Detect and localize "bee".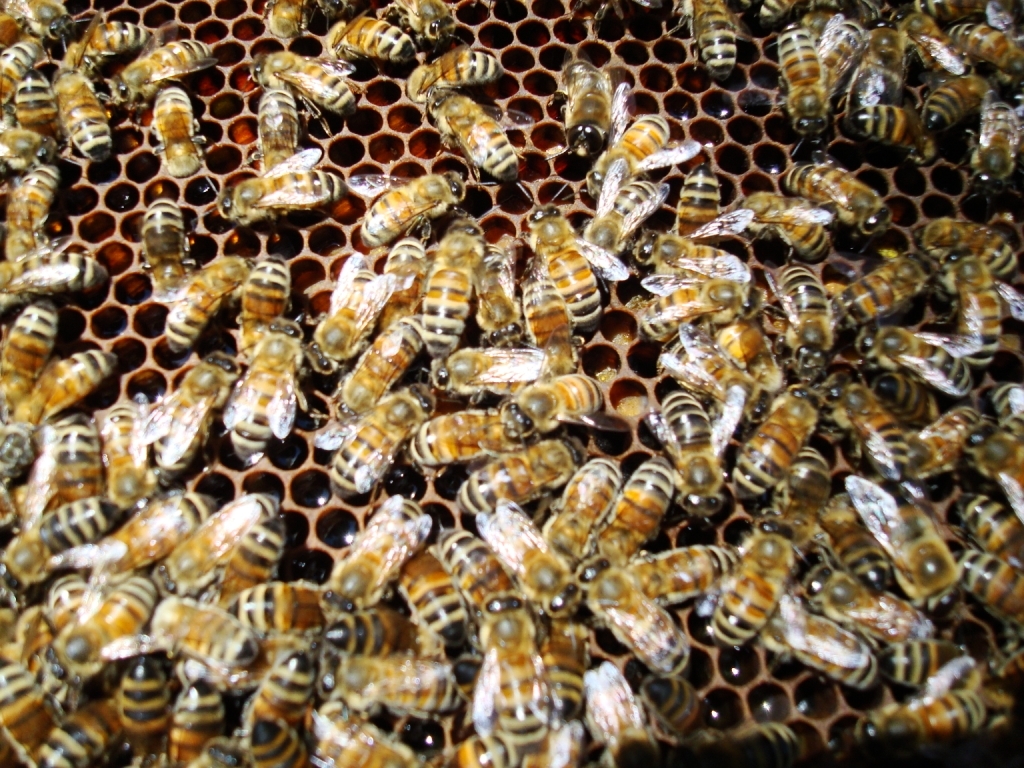
Localized at bbox(340, 173, 462, 258).
